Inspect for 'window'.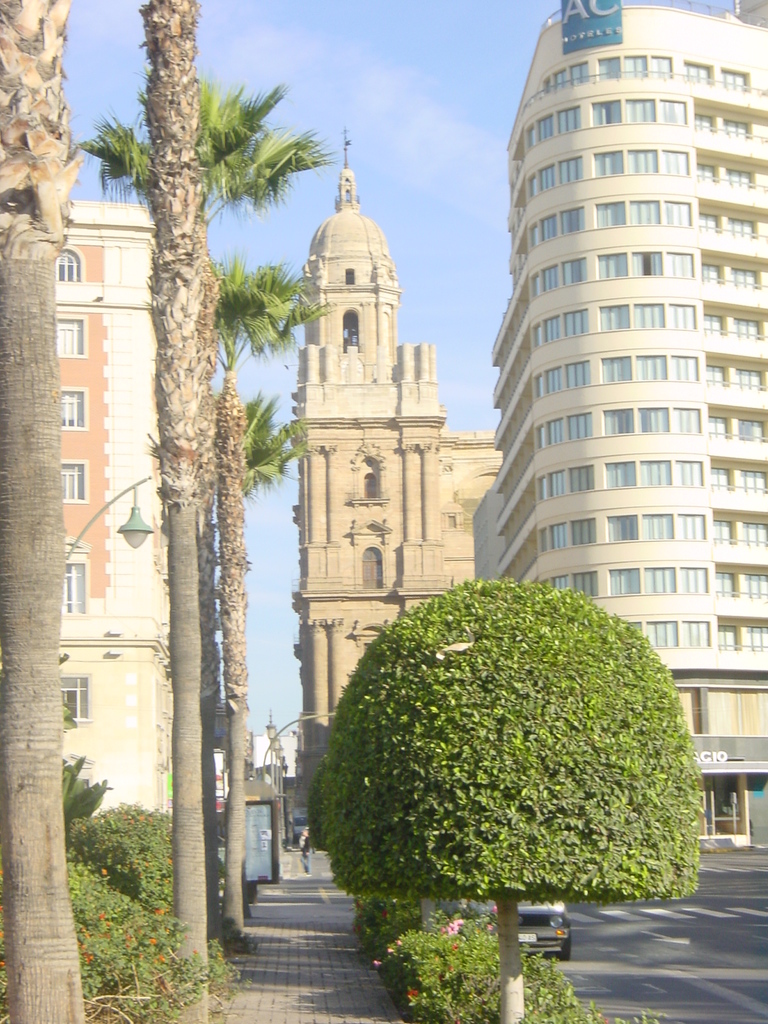
Inspection: crop(556, 102, 578, 135).
